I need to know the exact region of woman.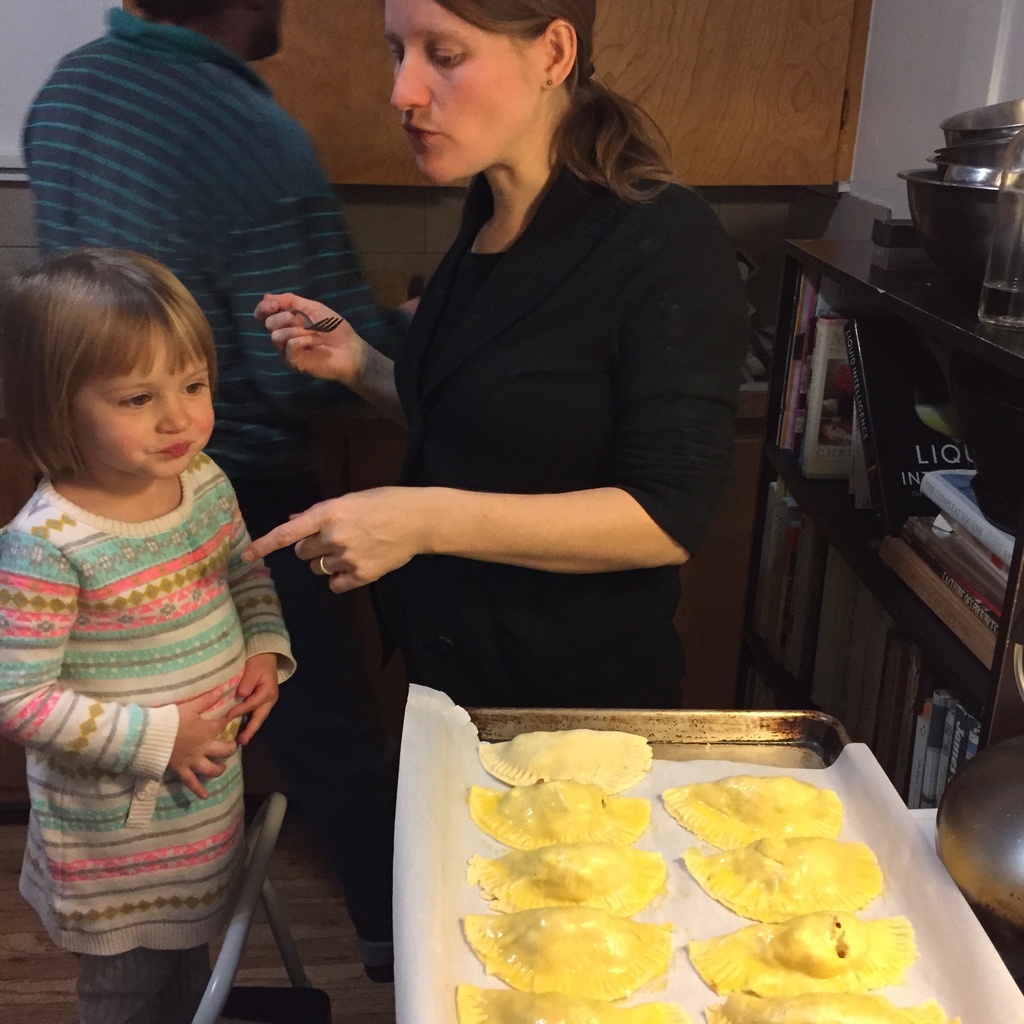
Region: (237,5,712,700).
